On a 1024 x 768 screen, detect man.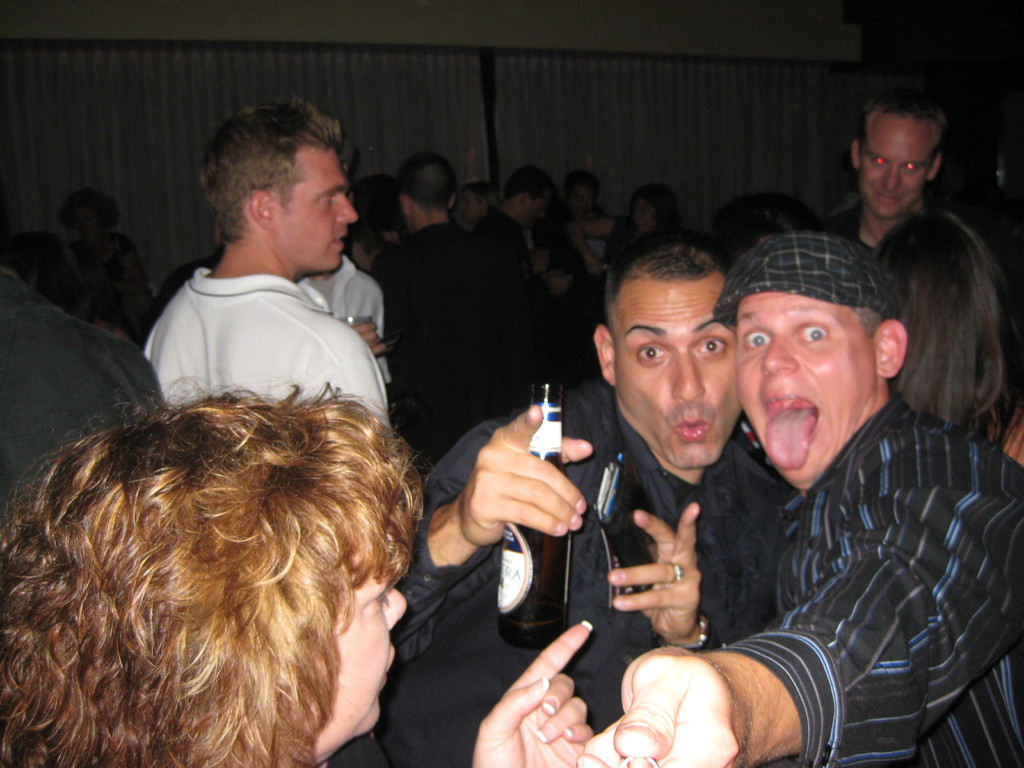
[122, 113, 433, 473].
